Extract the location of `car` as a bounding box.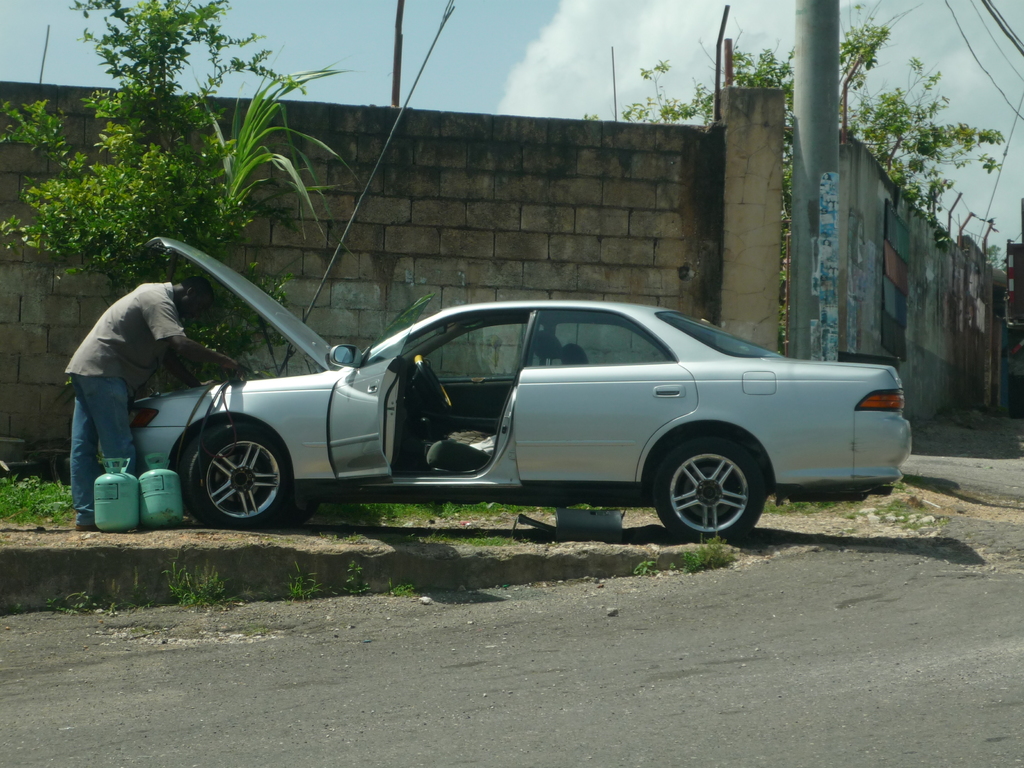
133, 239, 918, 540.
